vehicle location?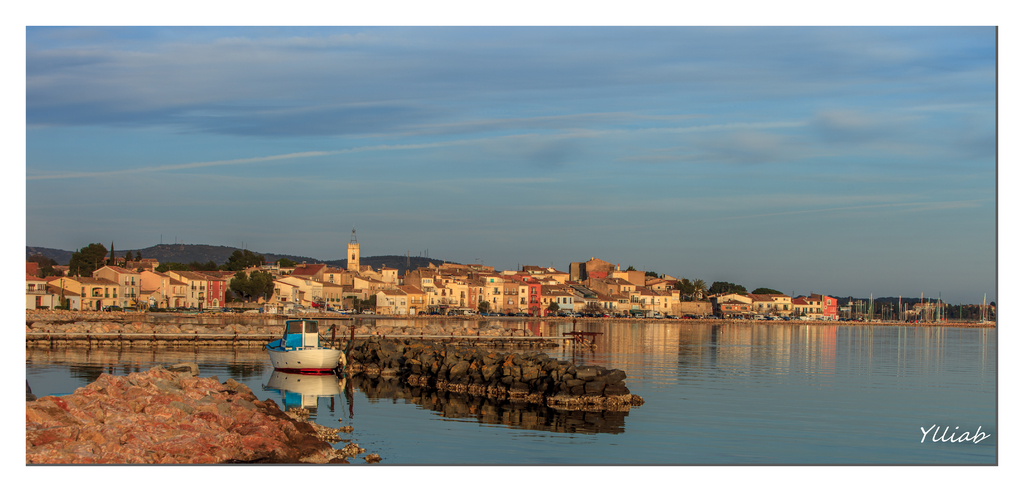
bbox=(261, 315, 344, 372)
